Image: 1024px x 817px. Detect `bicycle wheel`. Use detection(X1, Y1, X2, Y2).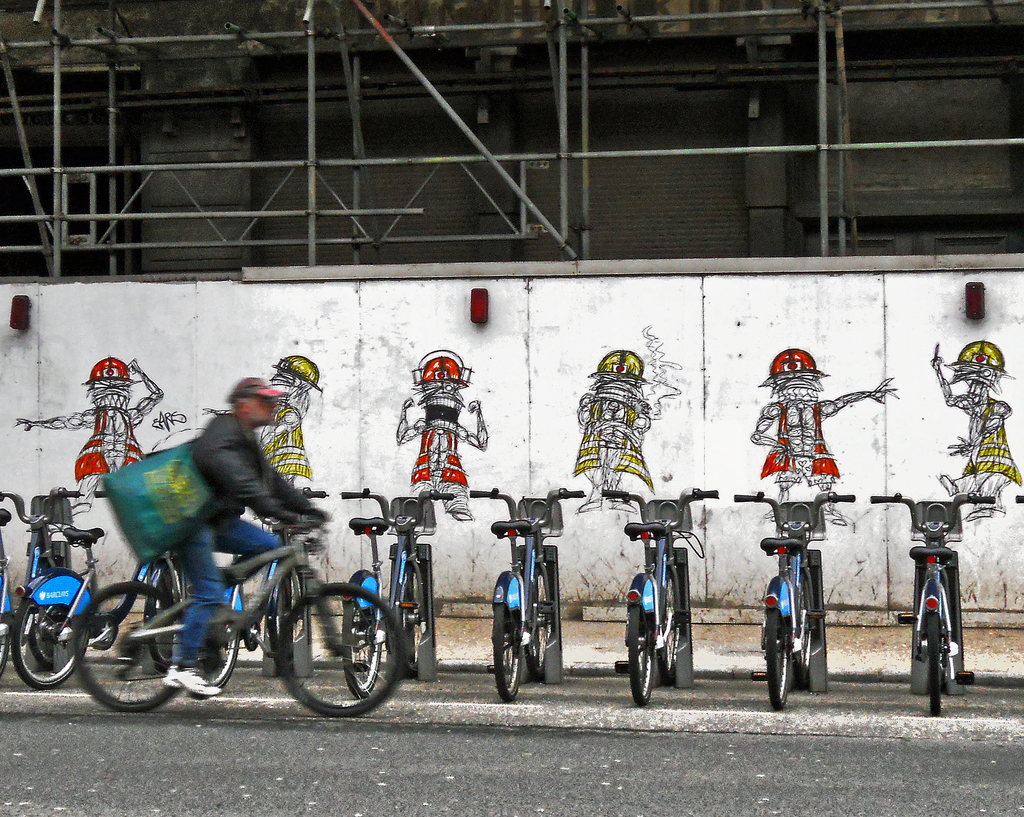
detection(401, 560, 421, 675).
